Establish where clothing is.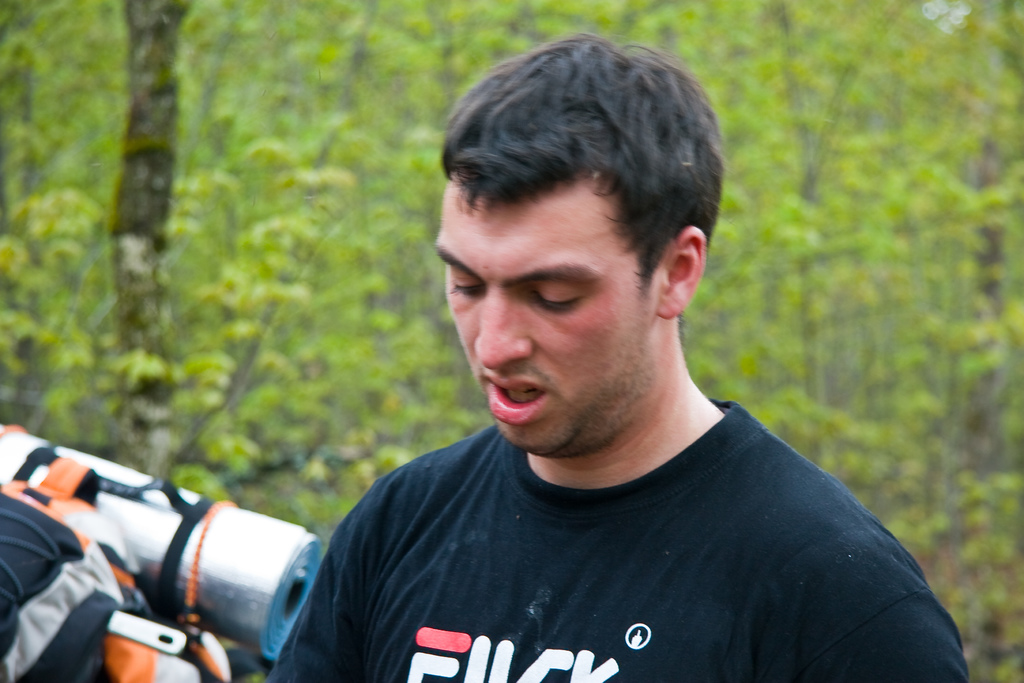
Established at [left=262, top=422, right=968, bottom=680].
